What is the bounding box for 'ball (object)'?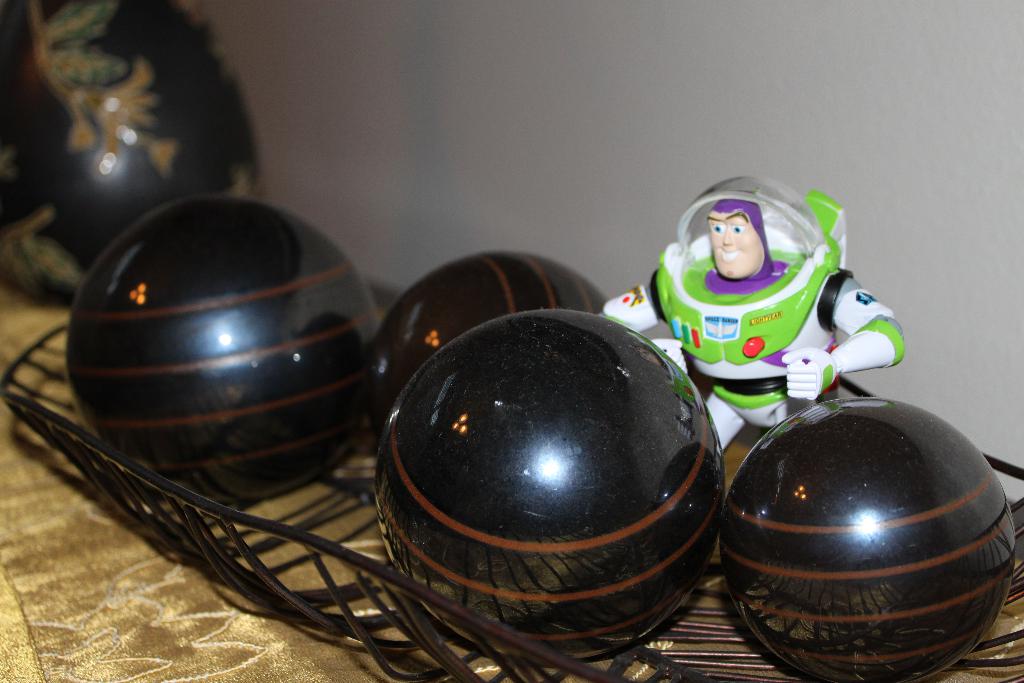
box=[67, 200, 373, 509].
